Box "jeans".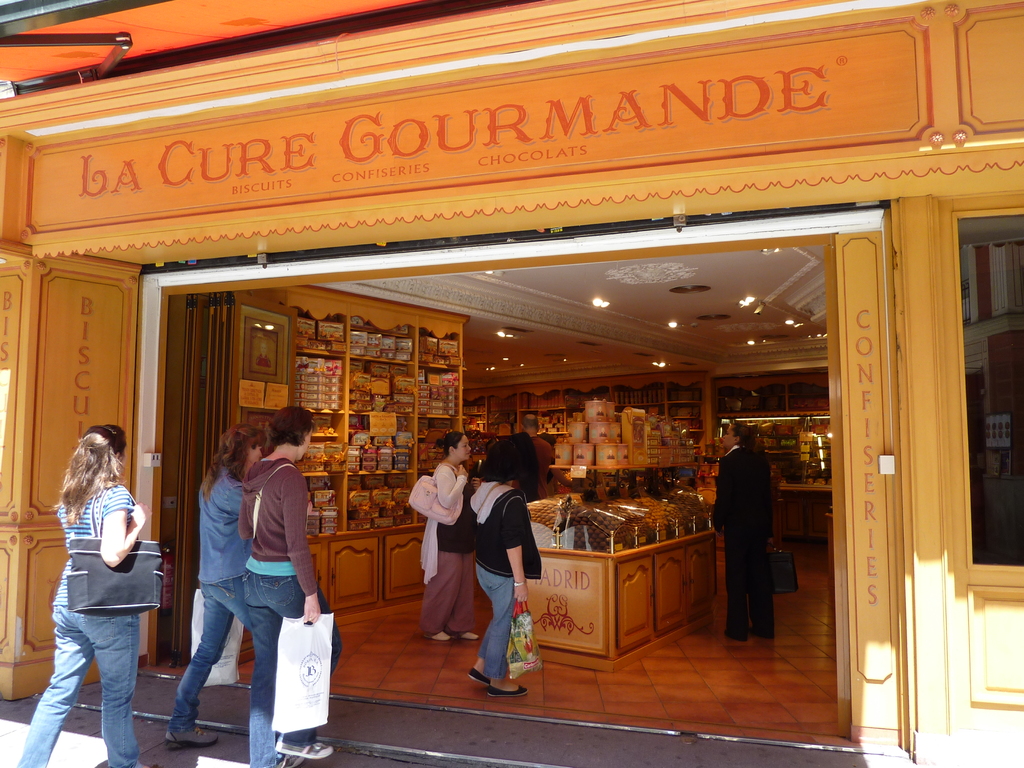
rect(164, 566, 246, 728).
